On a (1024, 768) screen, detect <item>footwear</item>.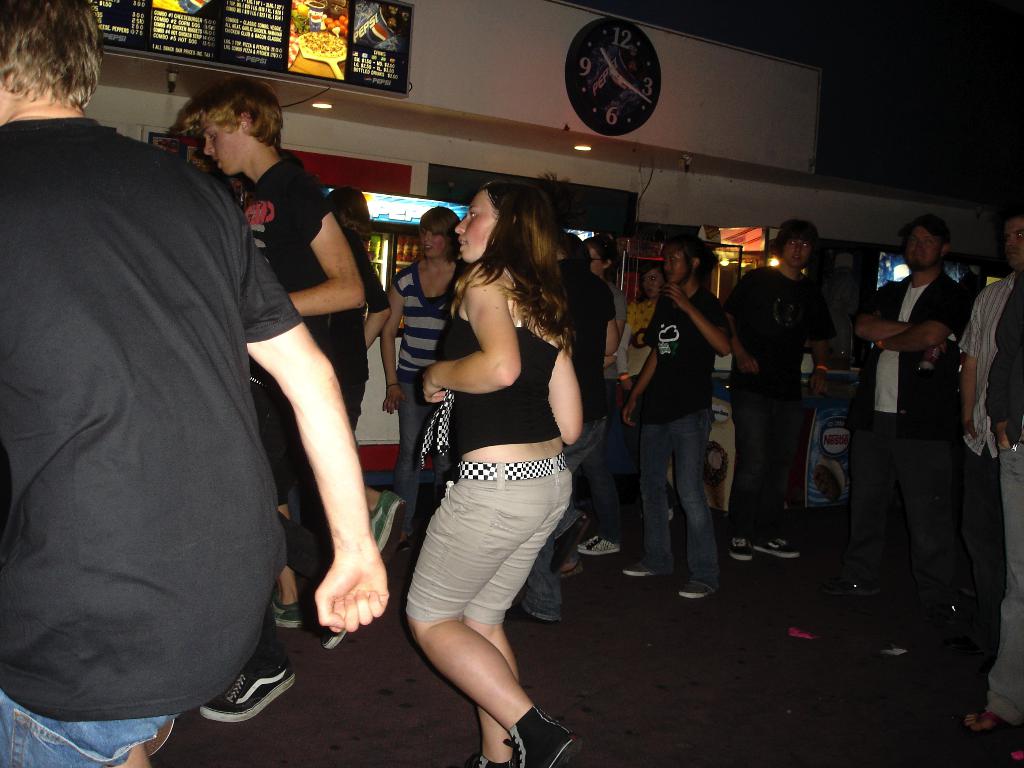
bbox(218, 639, 285, 740).
